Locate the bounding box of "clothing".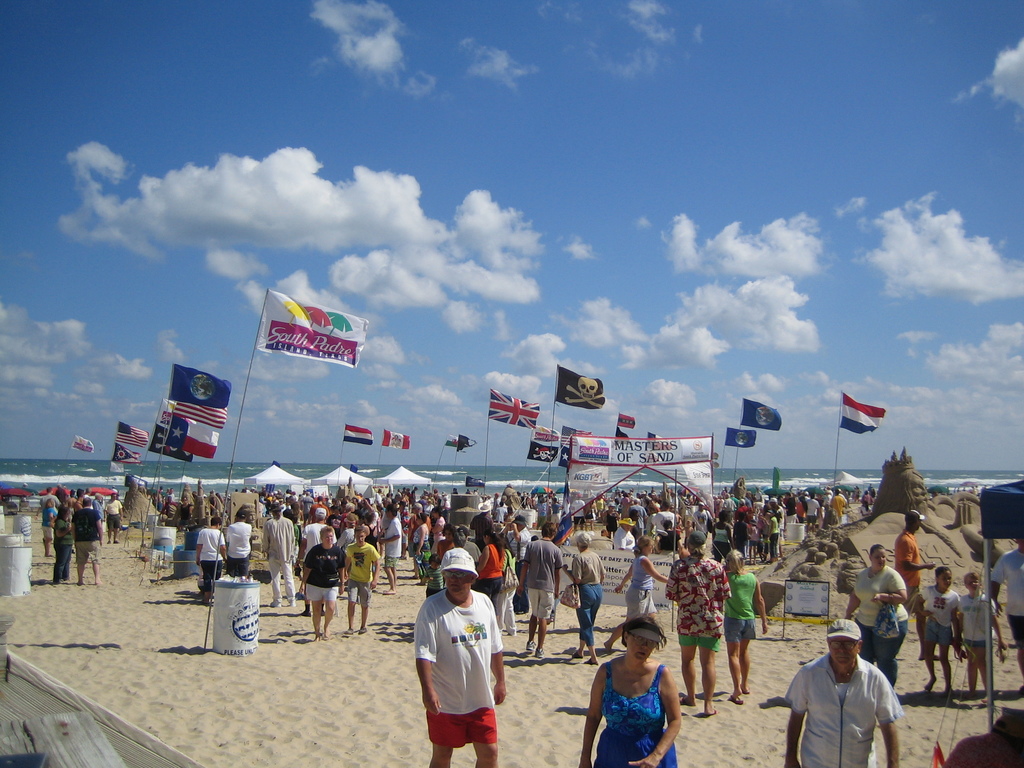
Bounding box: 471:509:496:538.
